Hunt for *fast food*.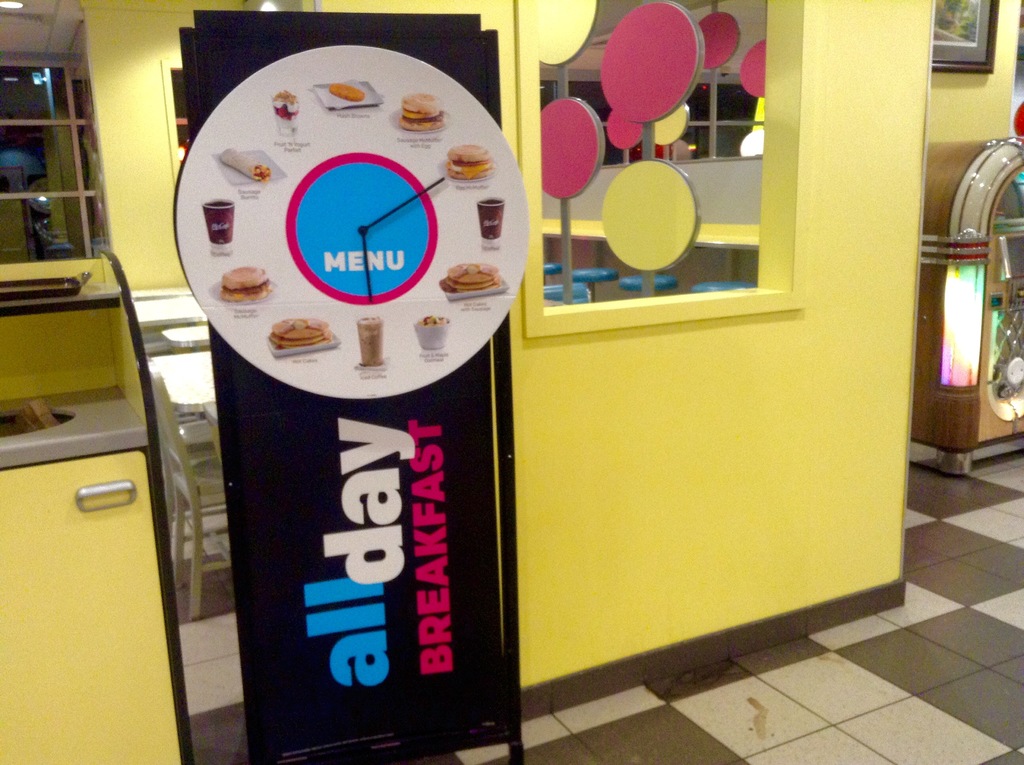
Hunted down at (left=357, top=316, right=382, bottom=371).
